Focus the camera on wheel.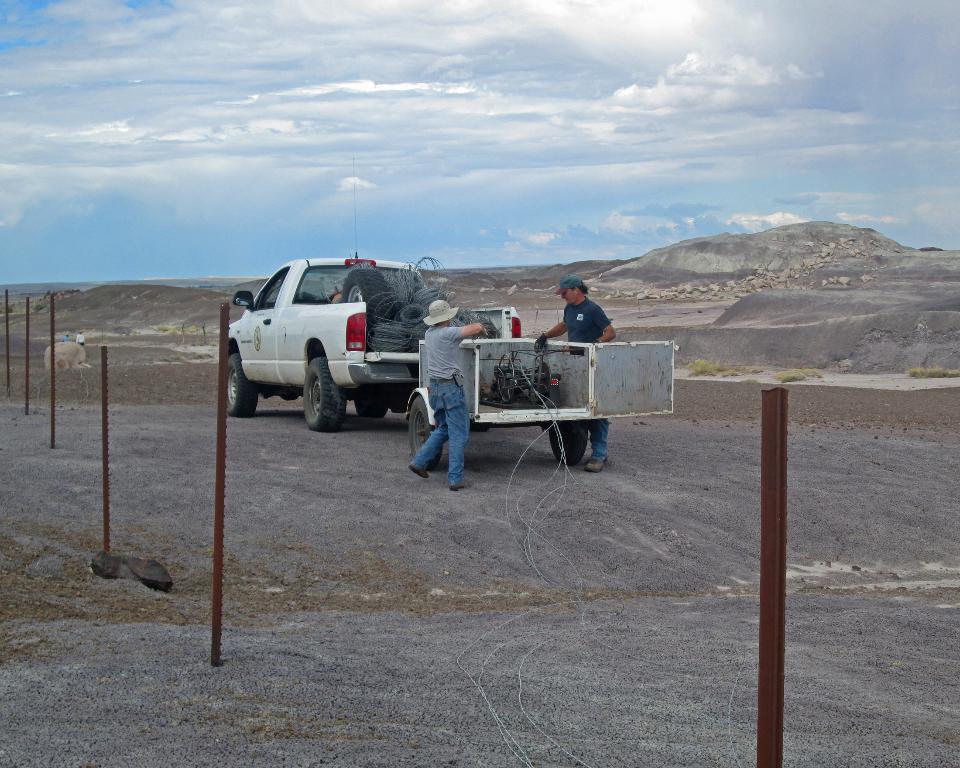
Focus region: l=354, t=395, r=386, b=421.
